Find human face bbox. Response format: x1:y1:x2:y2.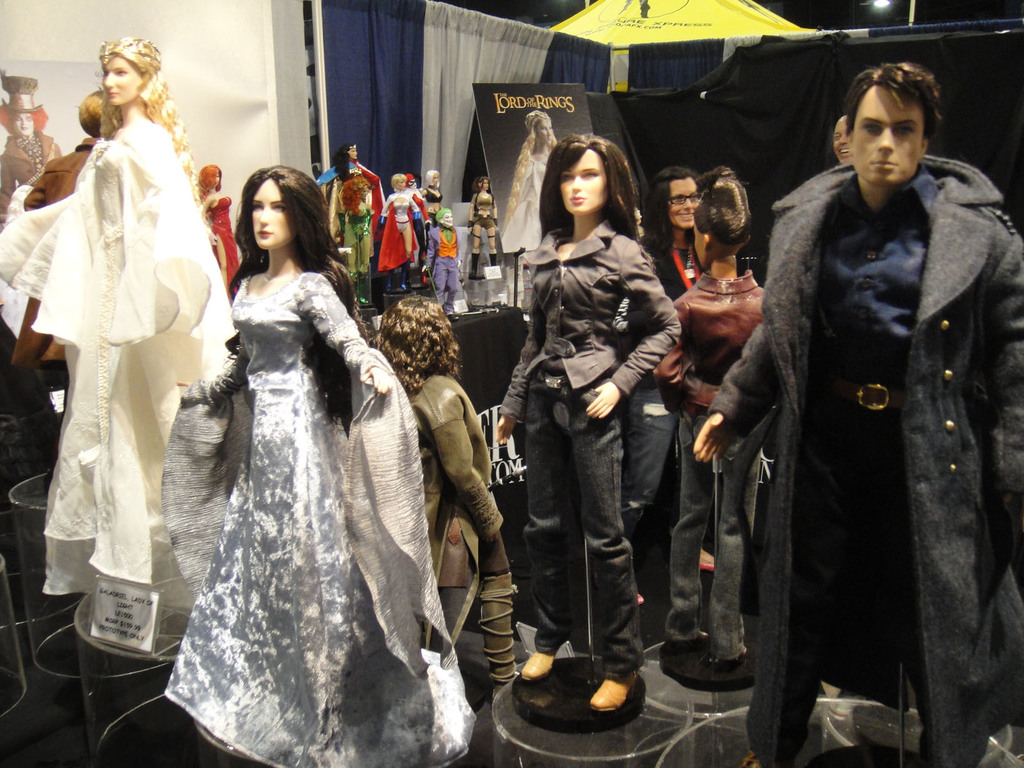
105:60:141:106.
